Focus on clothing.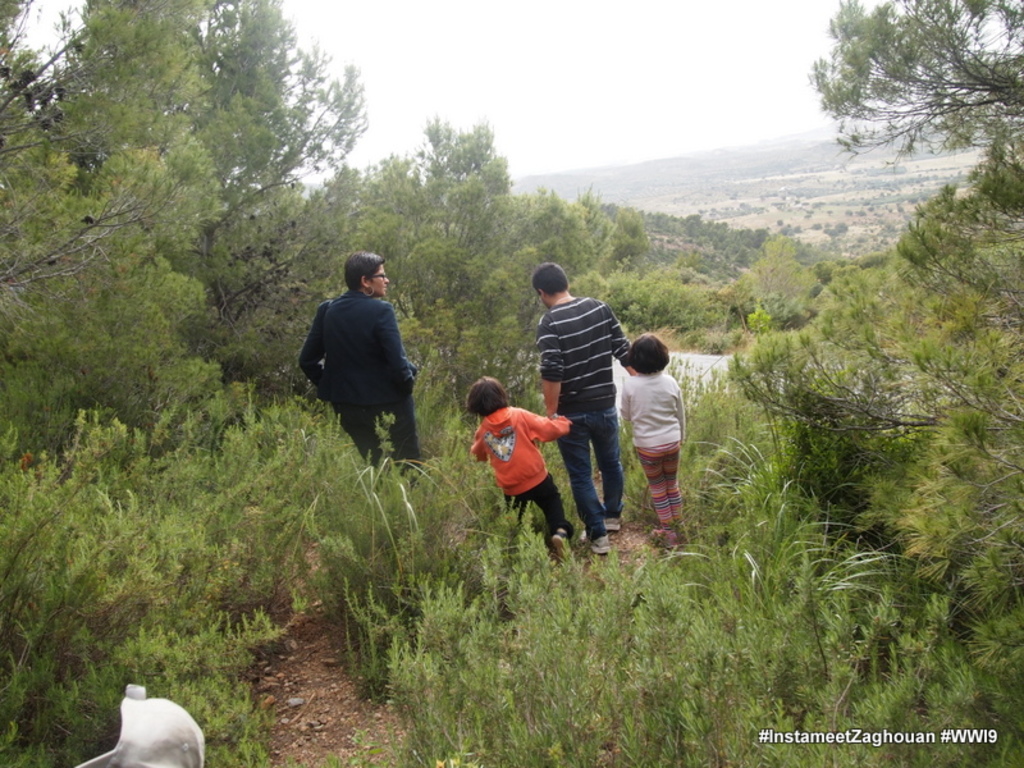
Focused at (639,449,695,530).
